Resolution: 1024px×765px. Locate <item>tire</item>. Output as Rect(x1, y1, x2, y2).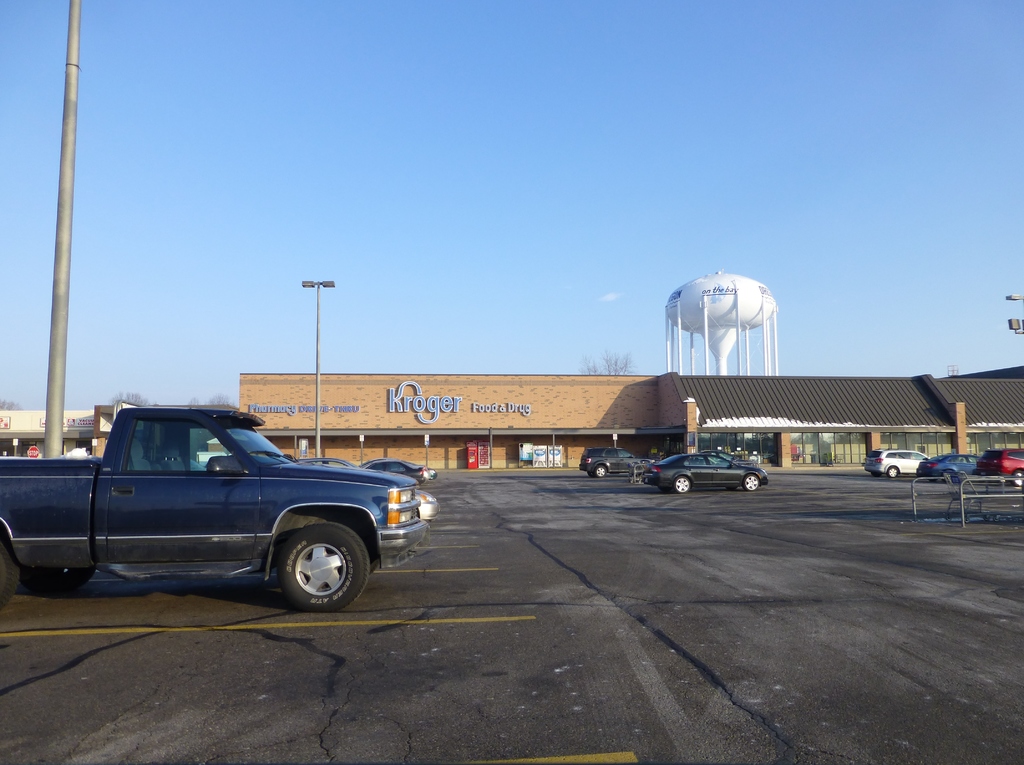
Rect(885, 464, 900, 478).
